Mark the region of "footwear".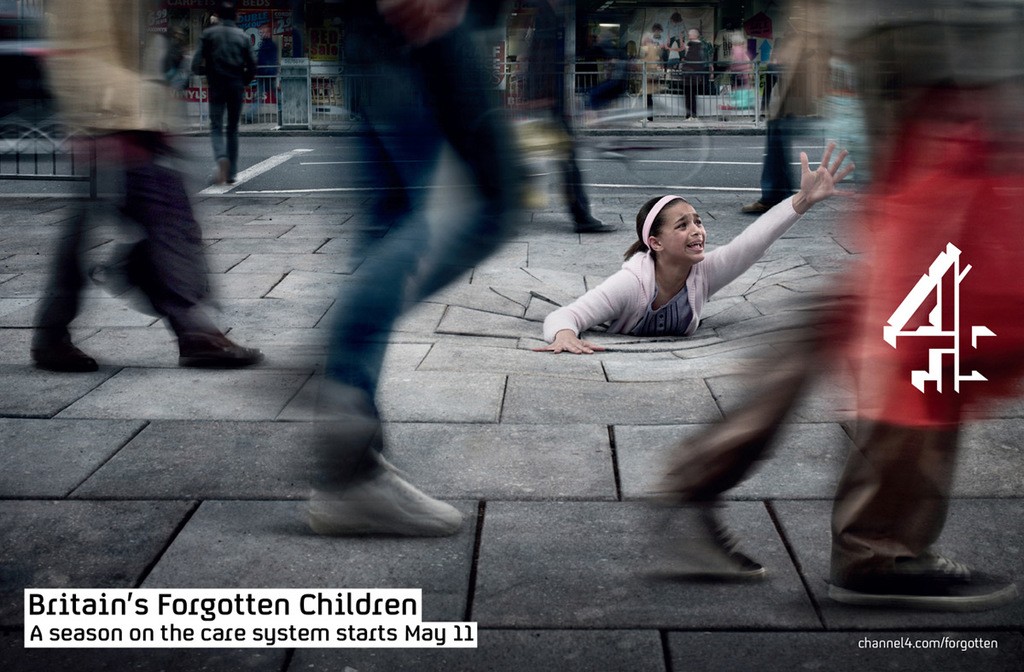
Region: 577:221:620:235.
